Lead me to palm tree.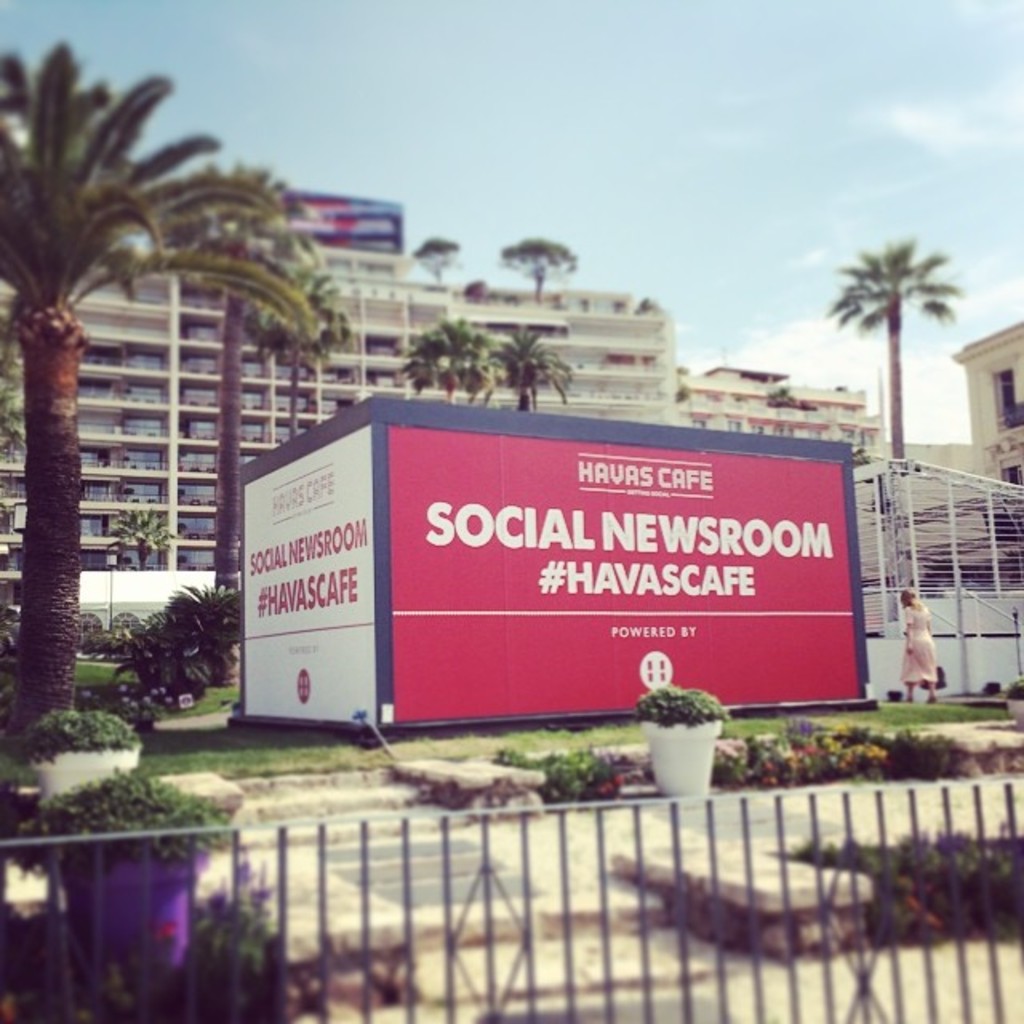
Lead to [left=414, top=230, right=456, bottom=288].
